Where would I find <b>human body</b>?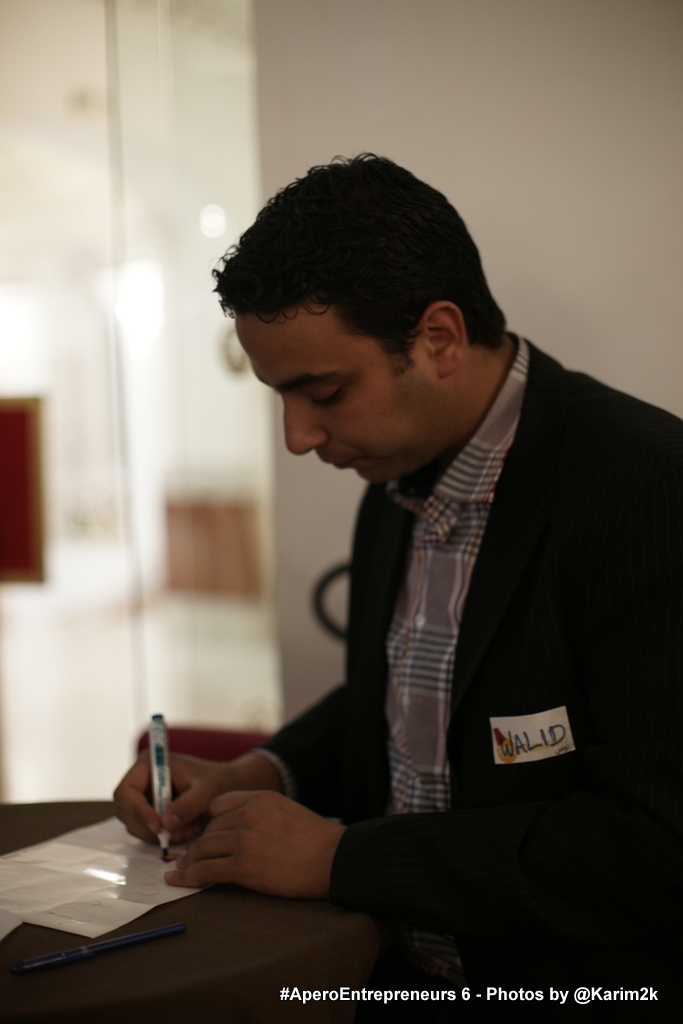
At select_region(181, 227, 646, 989).
